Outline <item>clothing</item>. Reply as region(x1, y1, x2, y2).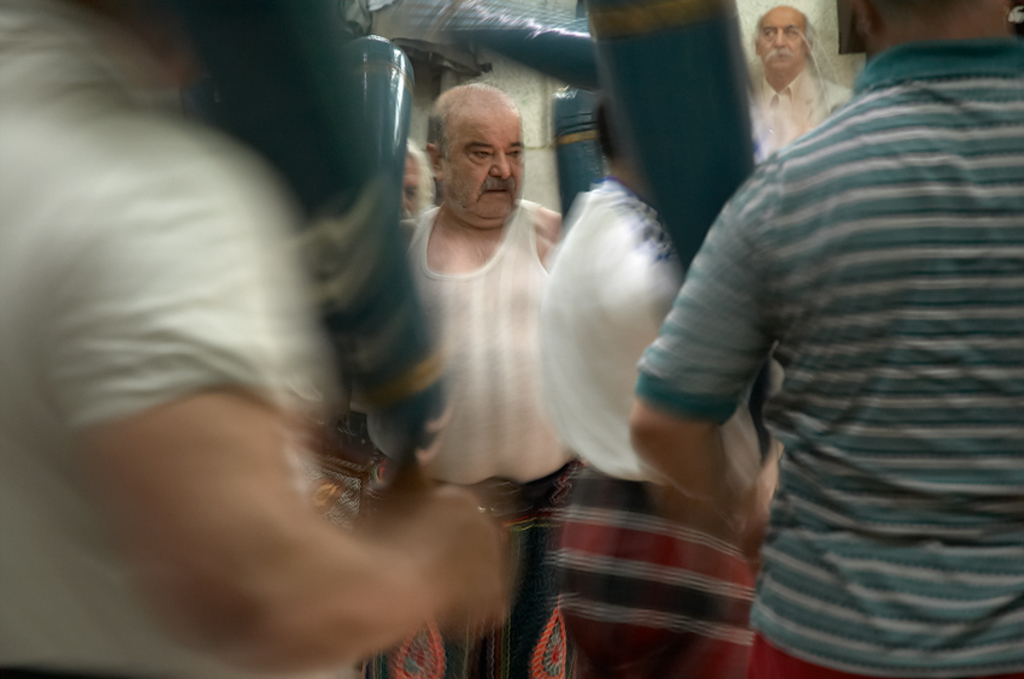
region(541, 177, 755, 678).
